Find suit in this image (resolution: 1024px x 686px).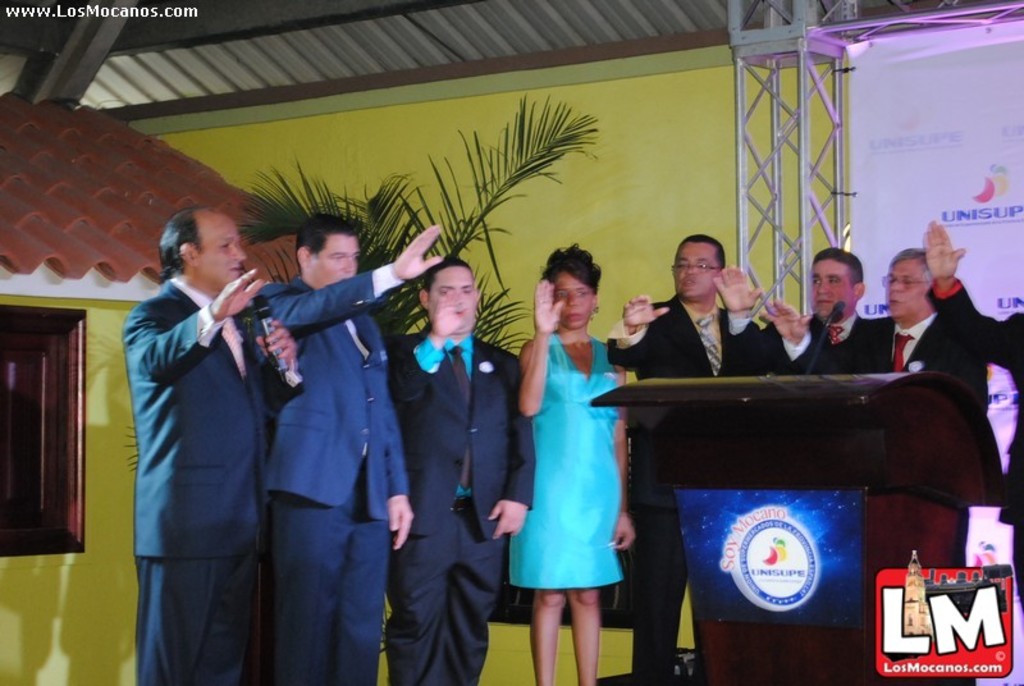
bbox=[726, 312, 859, 376].
